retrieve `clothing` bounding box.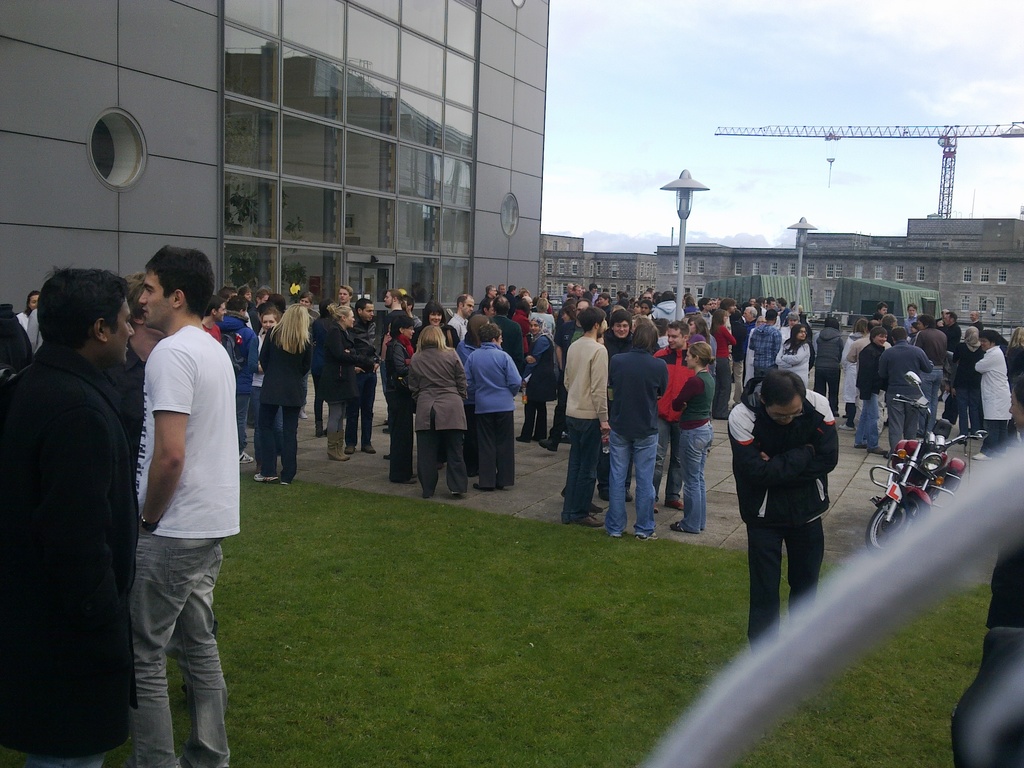
Bounding box: 470,310,479,319.
